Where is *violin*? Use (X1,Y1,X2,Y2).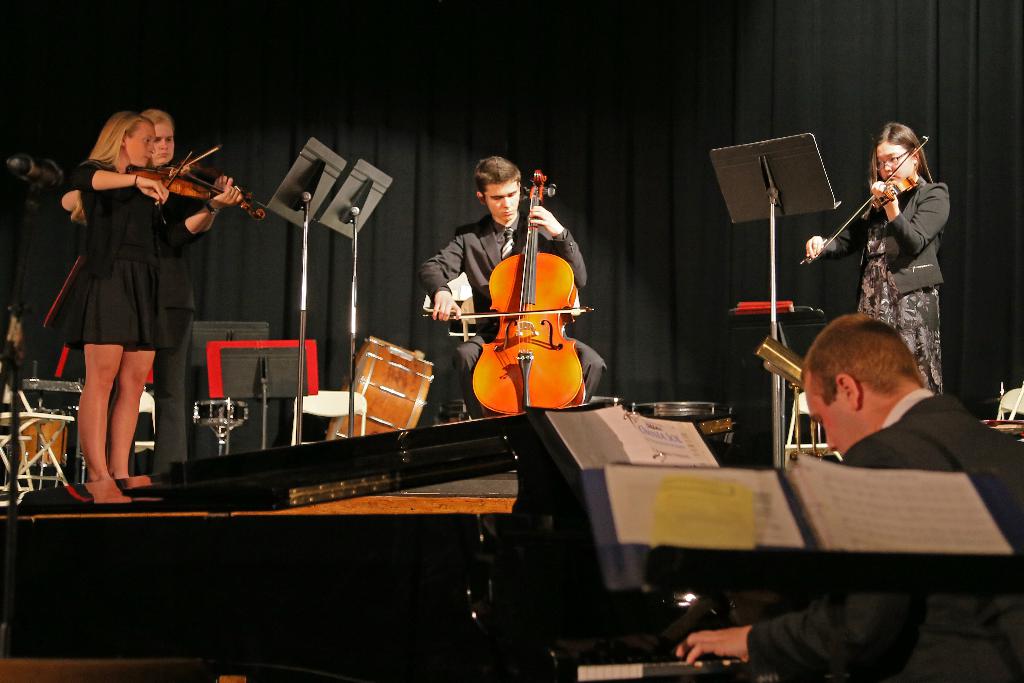
(424,158,597,425).
